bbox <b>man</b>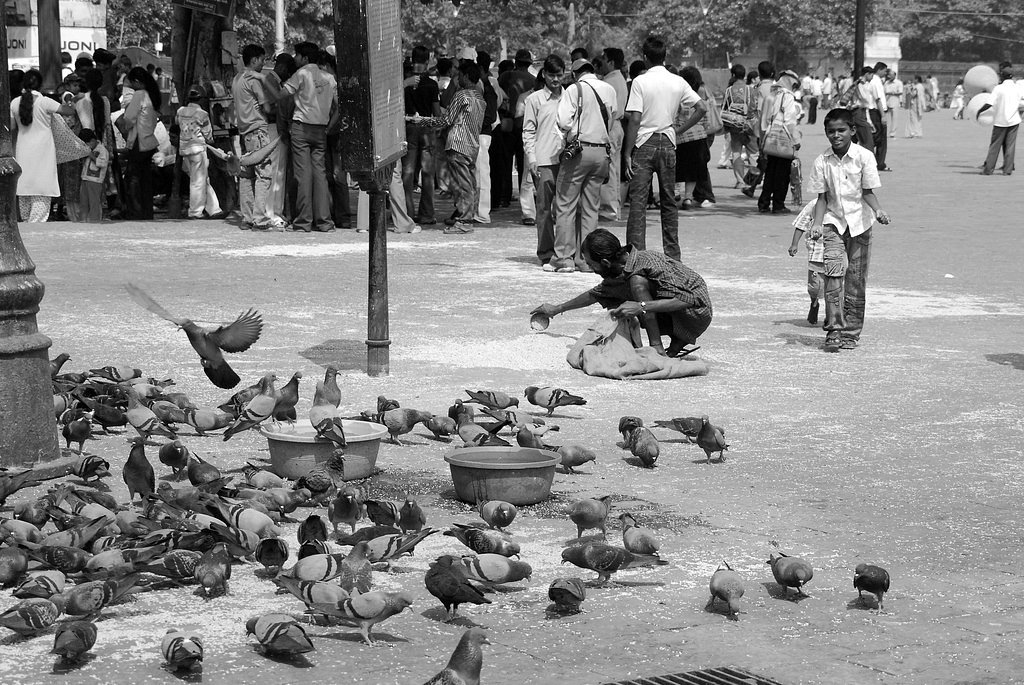
BBox(974, 67, 1023, 173)
